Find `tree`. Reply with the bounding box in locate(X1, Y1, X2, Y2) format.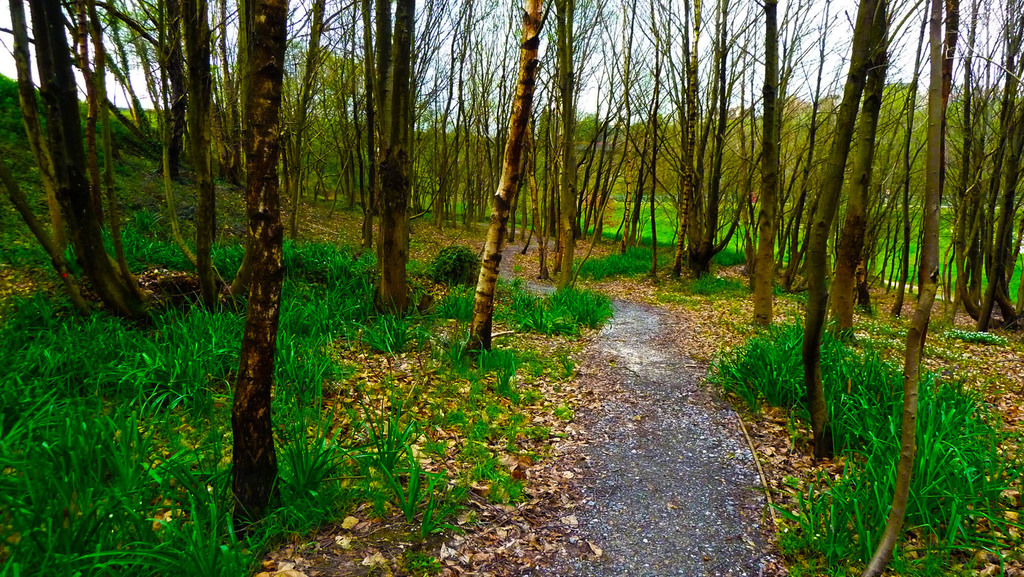
locate(0, 0, 1023, 554).
